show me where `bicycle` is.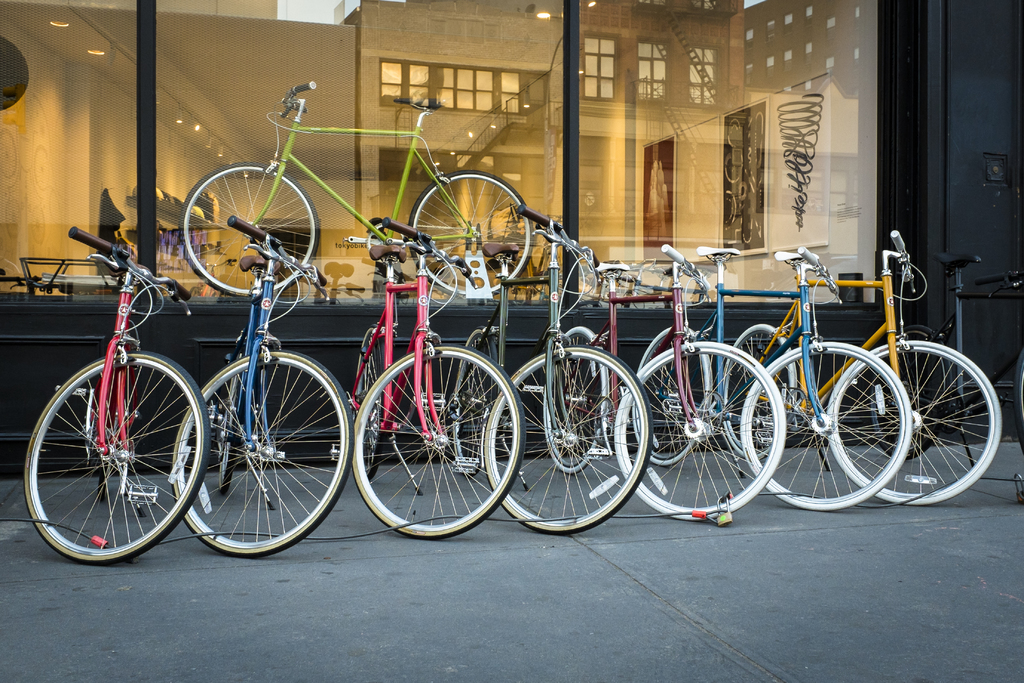
`bicycle` is at select_region(183, 84, 531, 303).
